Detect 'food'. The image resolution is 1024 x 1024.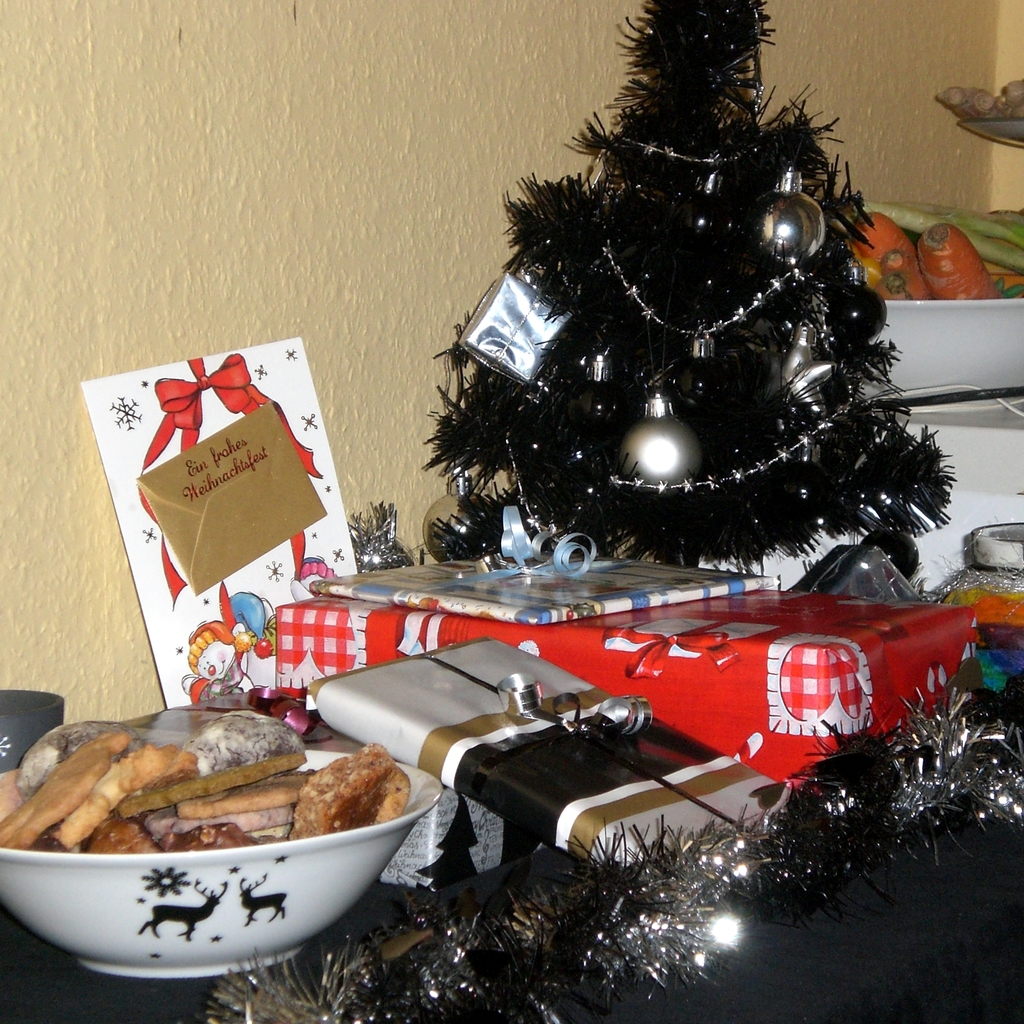
x1=0, y1=712, x2=413, y2=850.
